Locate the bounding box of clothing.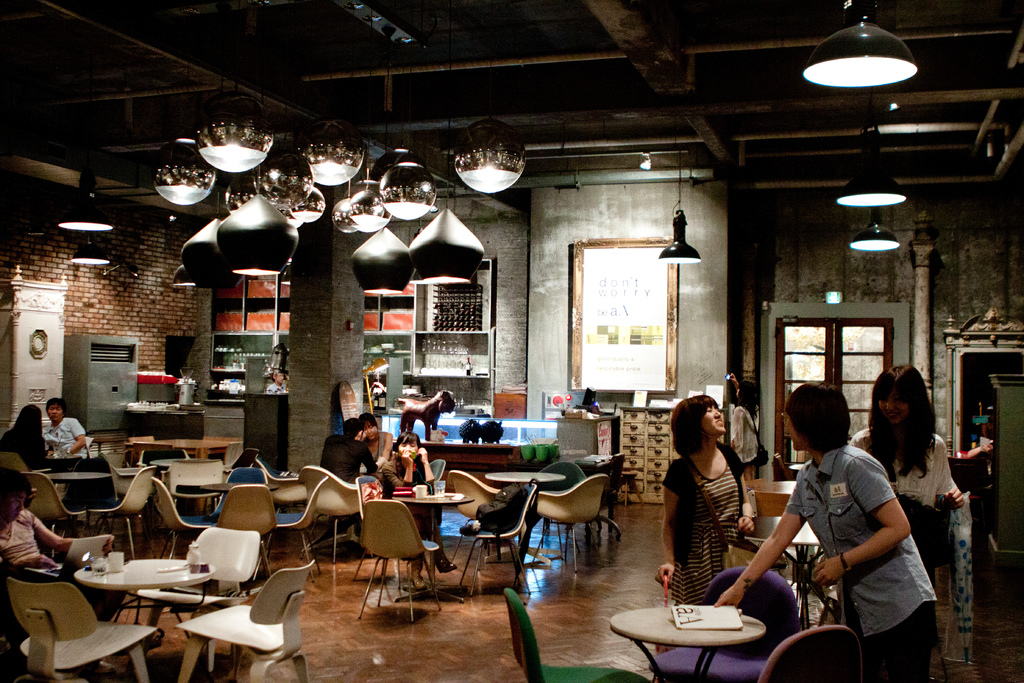
Bounding box: bbox=[319, 427, 386, 481].
